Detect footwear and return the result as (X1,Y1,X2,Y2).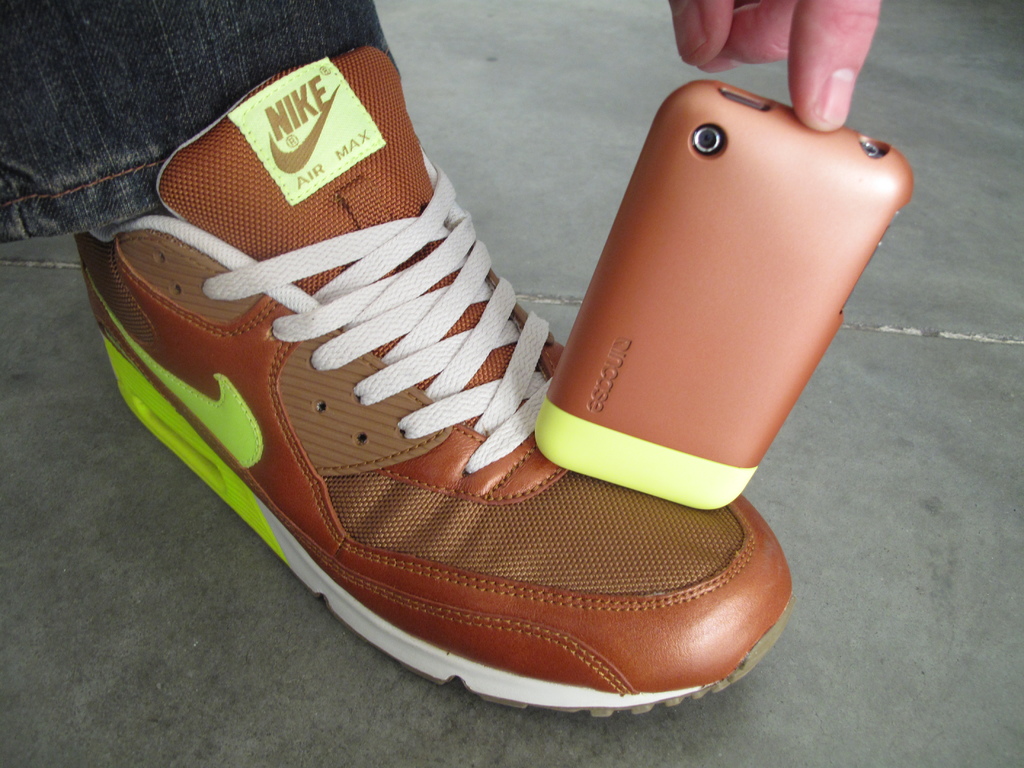
(65,90,863,742).
